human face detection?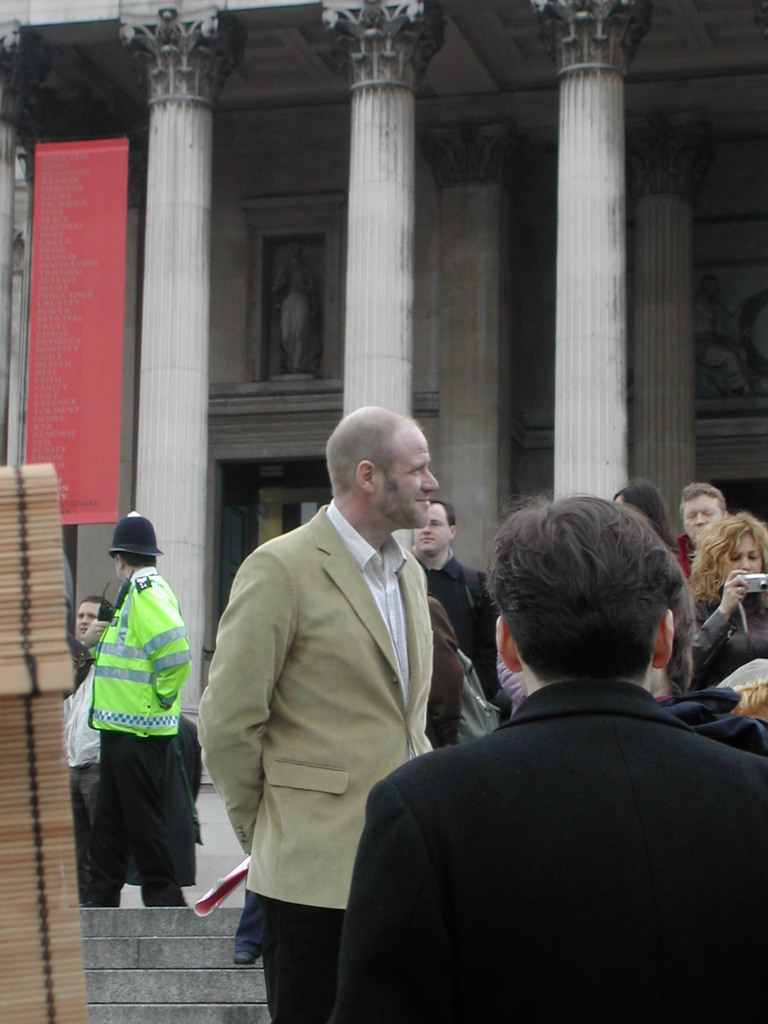
[left=76, top=602, right=99, bottom=640]
